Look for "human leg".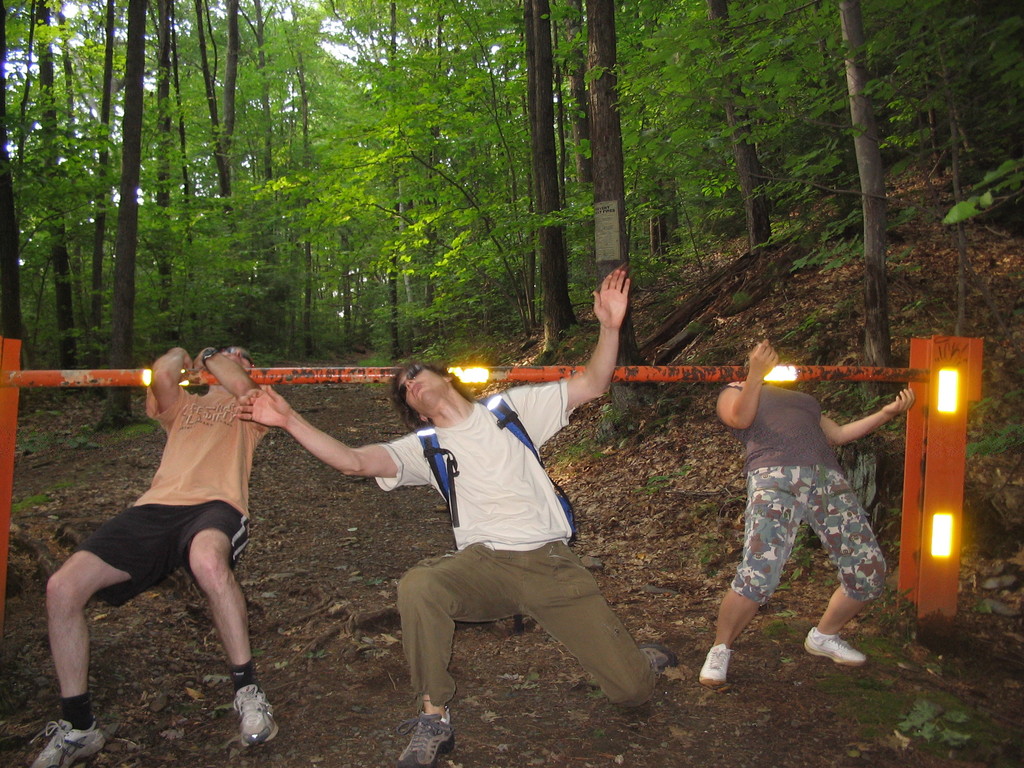
Found: rect(522, 538, 669, 701).
